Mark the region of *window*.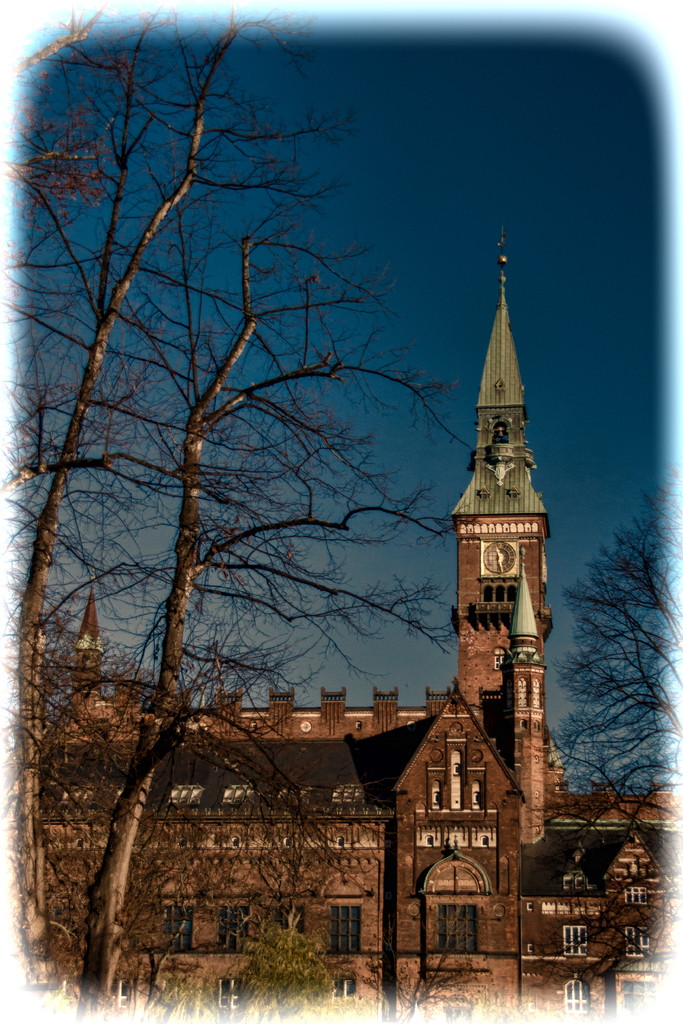
Region: 566, 858, 594, 900.
